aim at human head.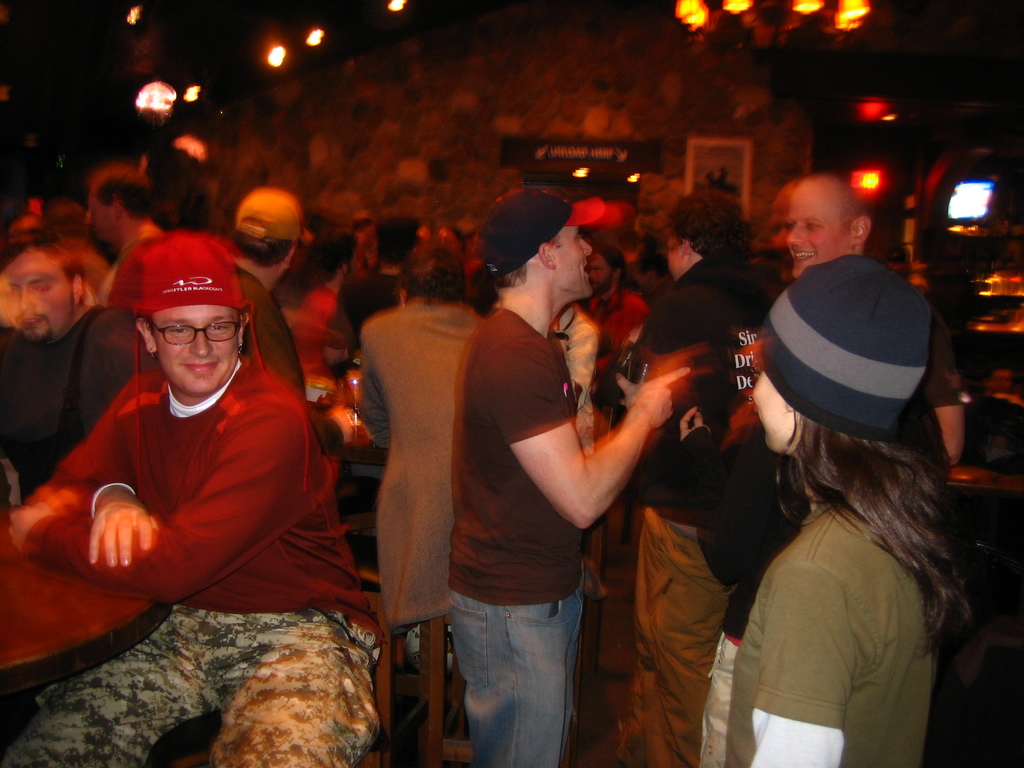
Aimed at detection(769, 175, 809, 282).
